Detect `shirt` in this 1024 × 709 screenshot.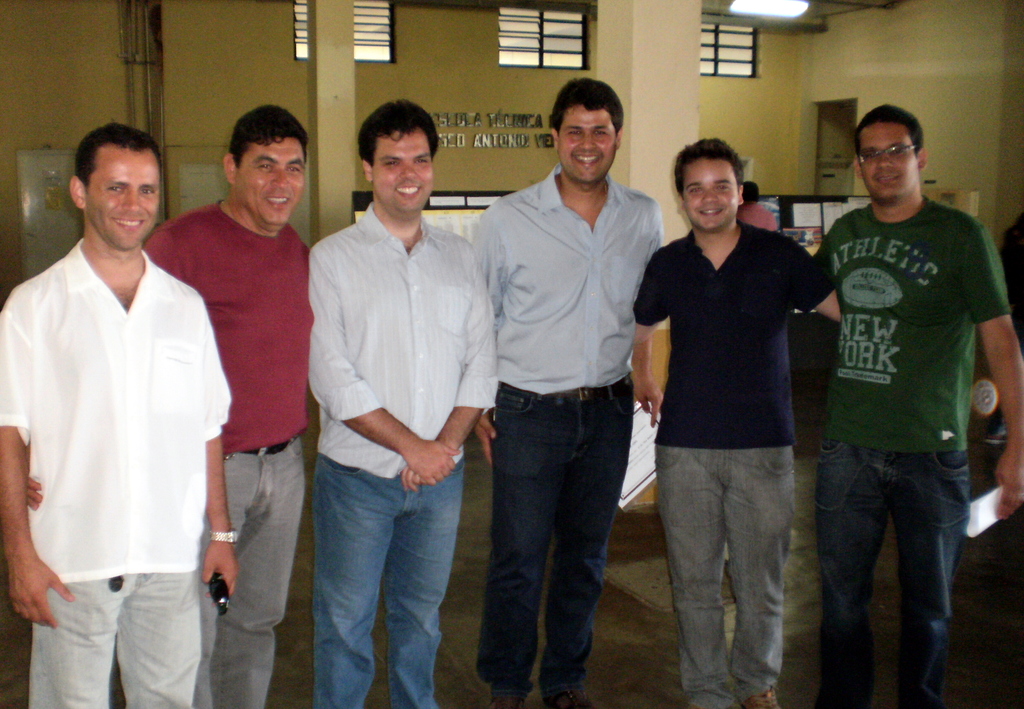
Detection: [307,199,499,479].
